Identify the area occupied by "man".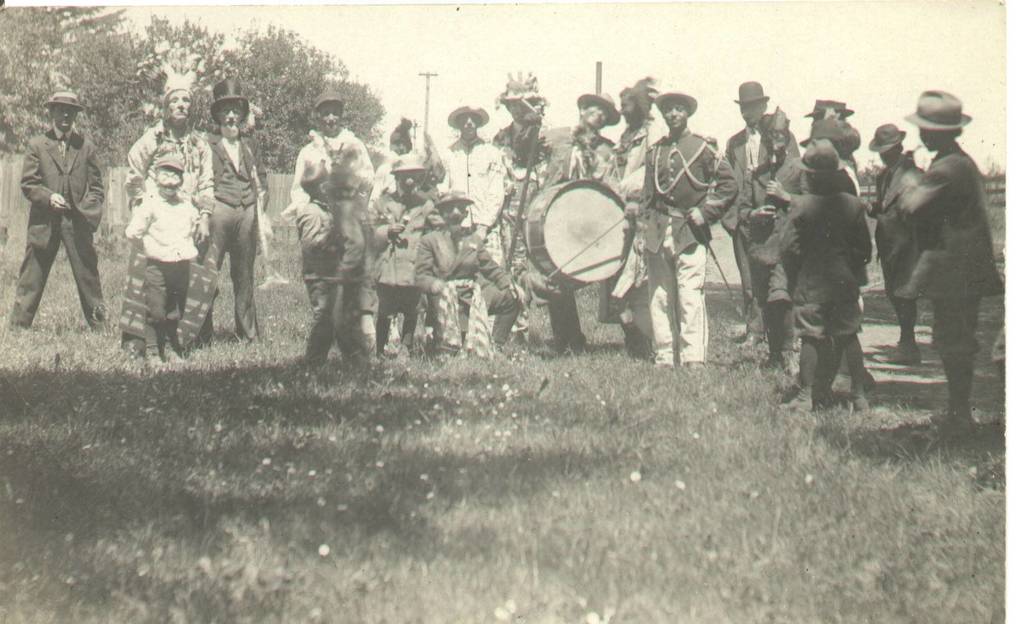
Area: bbox=(637, 86, 738, 372).
